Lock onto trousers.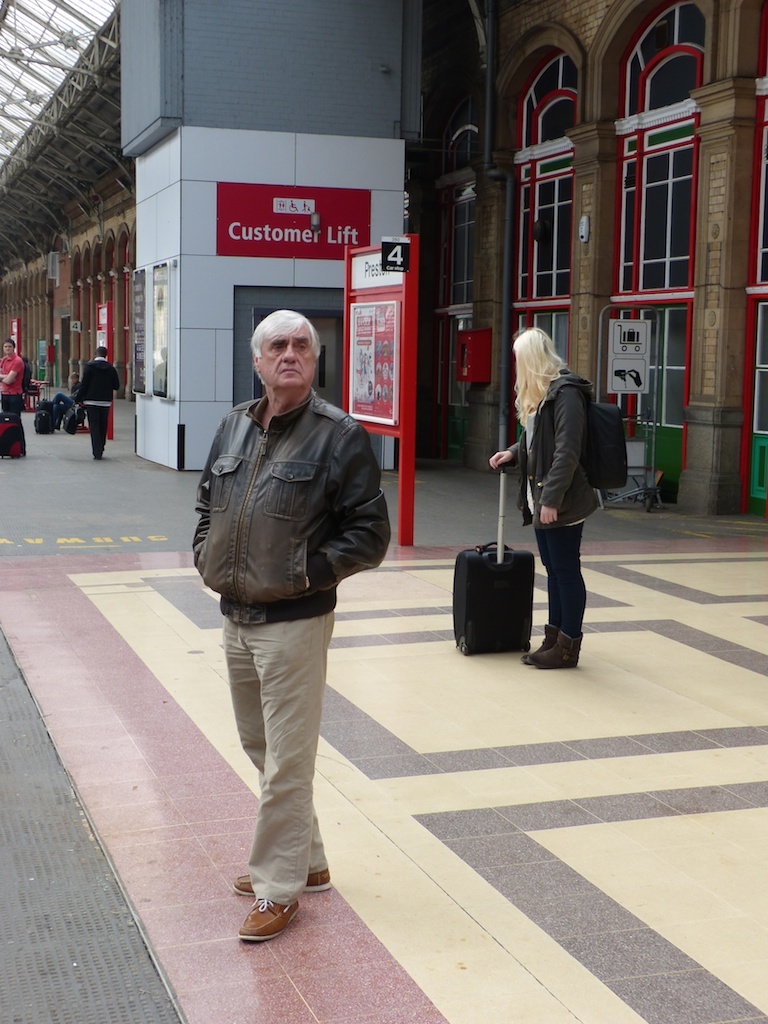
Locked: 0:394:25:454.
